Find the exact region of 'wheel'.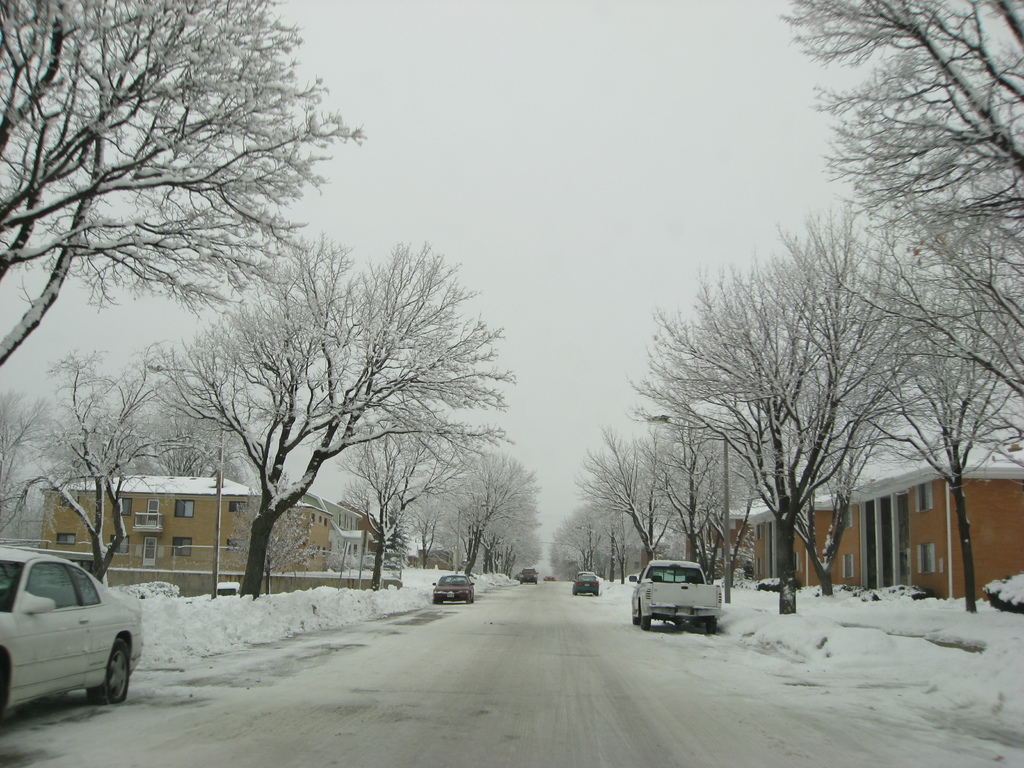
Exact region: BBox(468, 591, 470, 605).
